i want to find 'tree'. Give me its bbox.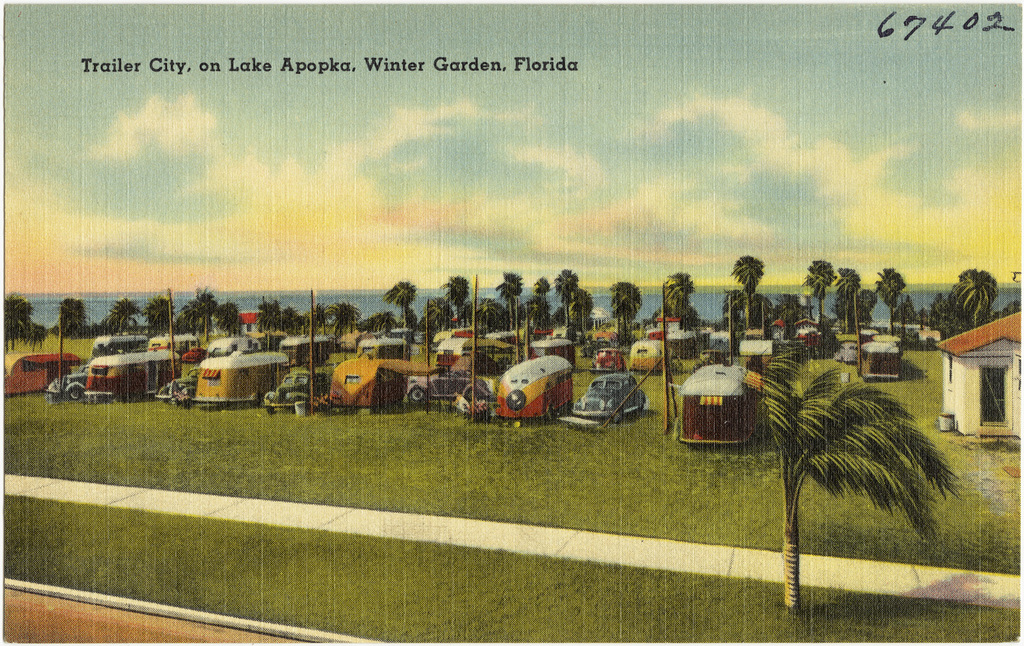
{"x1": 554, "y1": 269, "x2": 591, "y2": 343}.
